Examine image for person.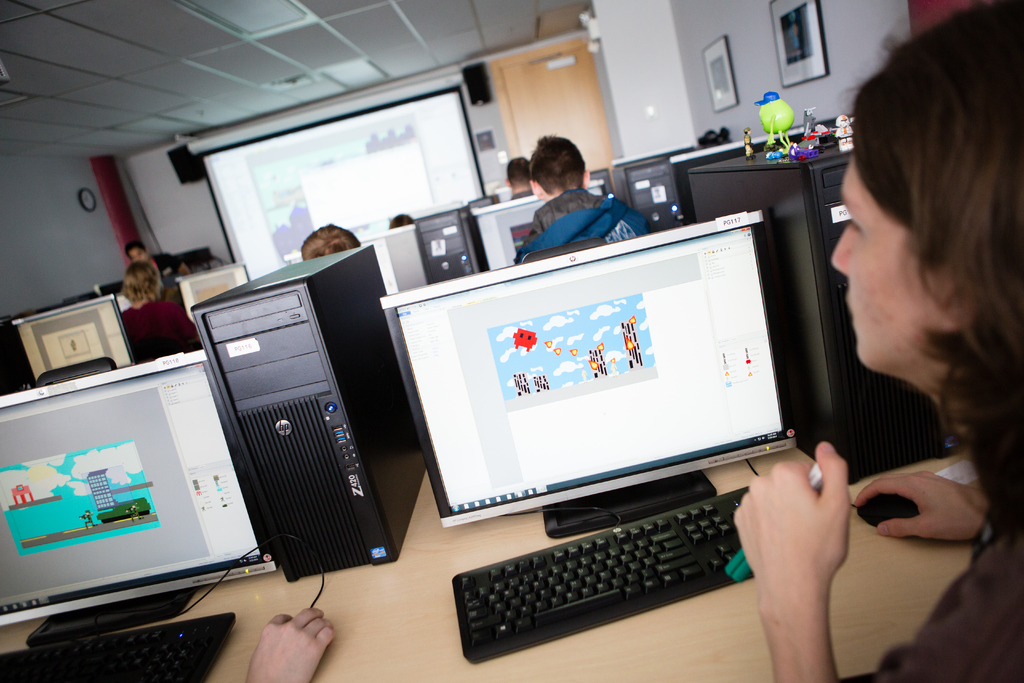
Examination result: {"x1": 730, "y1": 0, "x2": 1023, "y2": 682}.
